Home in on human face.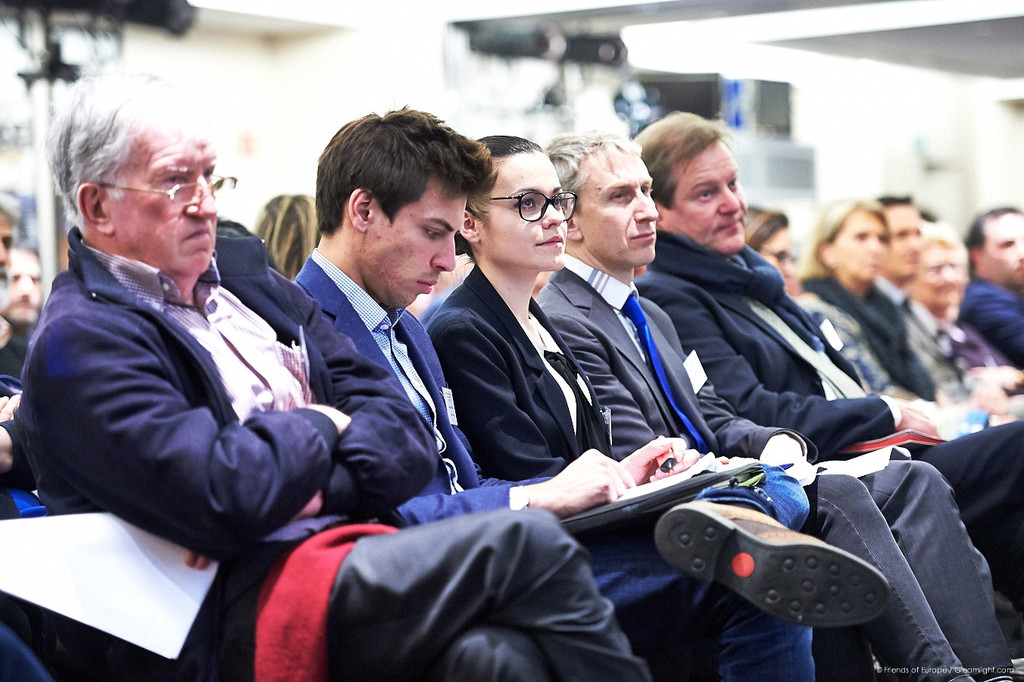
Homed in at {"x1": 0, "y1": 216, "x2": 17, "y2": 295}.
